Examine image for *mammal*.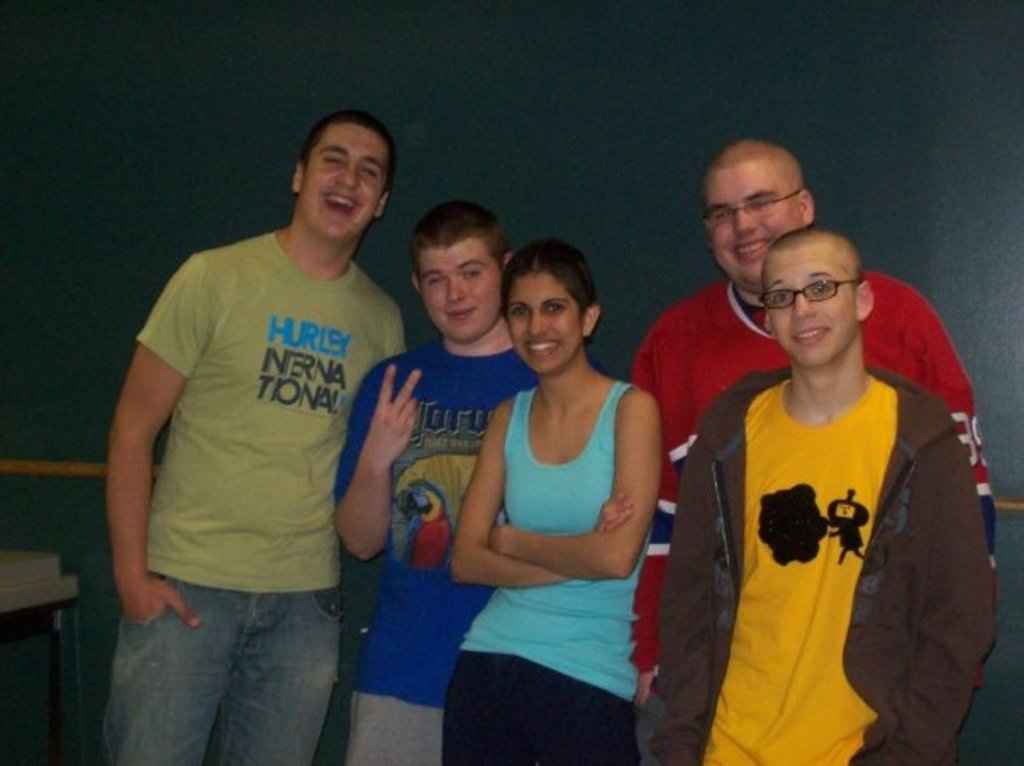
Examination result: [449, 237, 665, 764].
